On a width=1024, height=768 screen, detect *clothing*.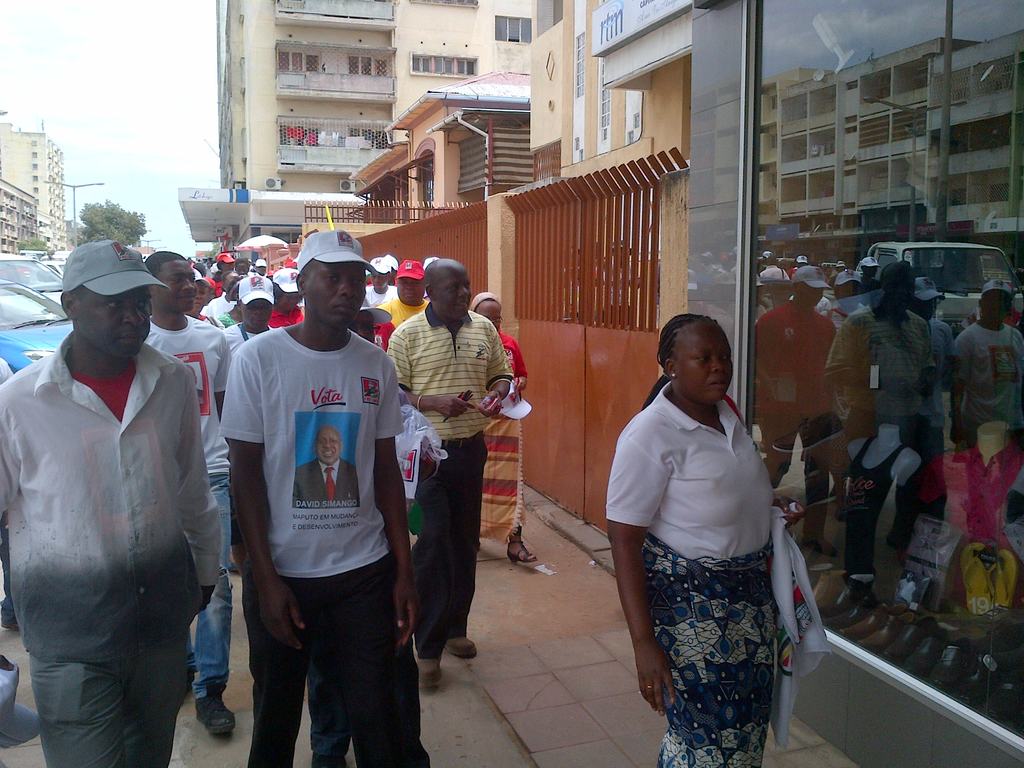
[223,329,434,767].
